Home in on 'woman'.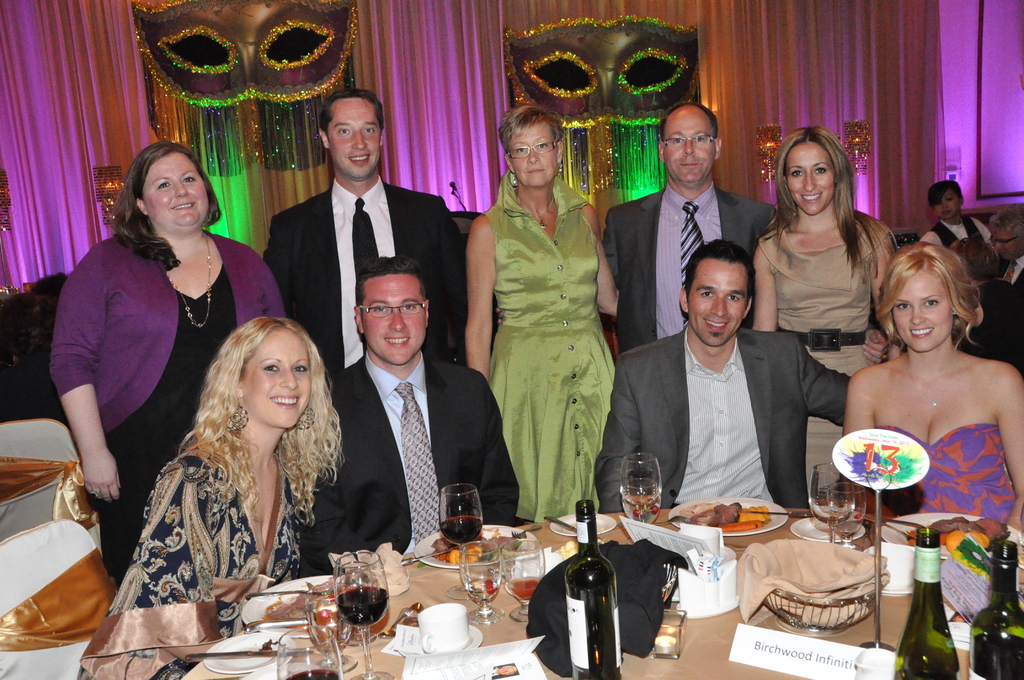
Homed in at Rect(919, 176, 1012, 275).
